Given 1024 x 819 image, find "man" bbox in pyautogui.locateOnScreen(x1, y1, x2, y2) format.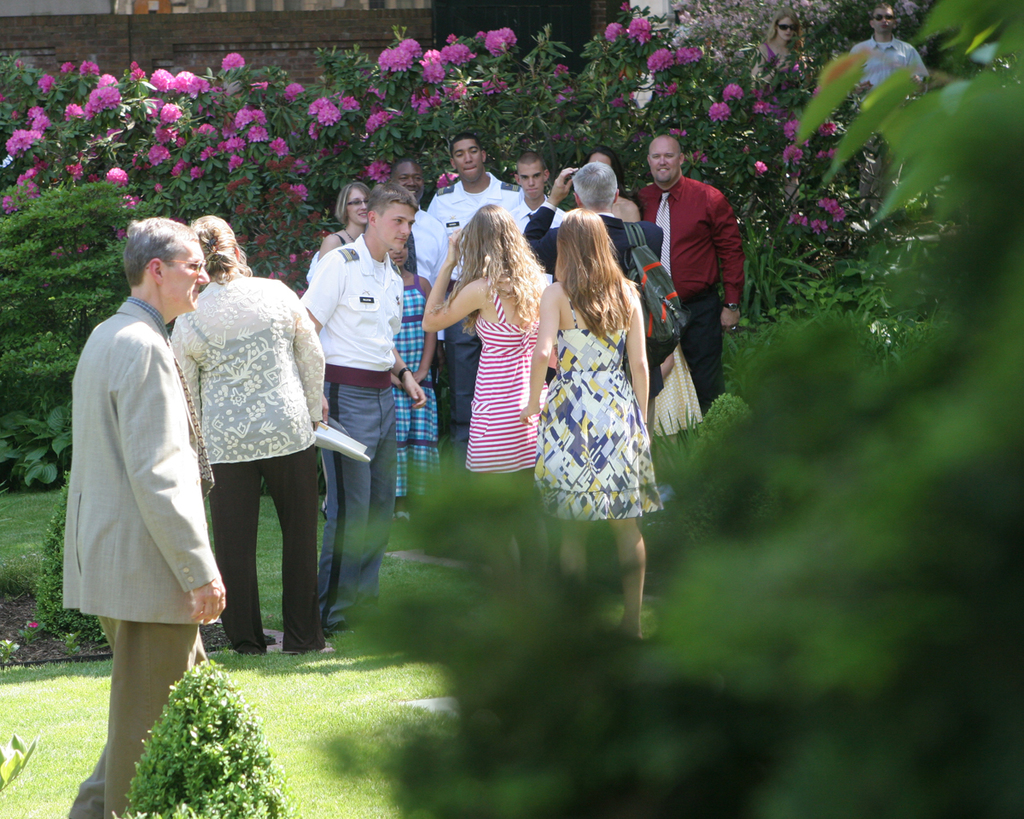
pyautogui.locateOnScreen(521, 165, 661, 535).
